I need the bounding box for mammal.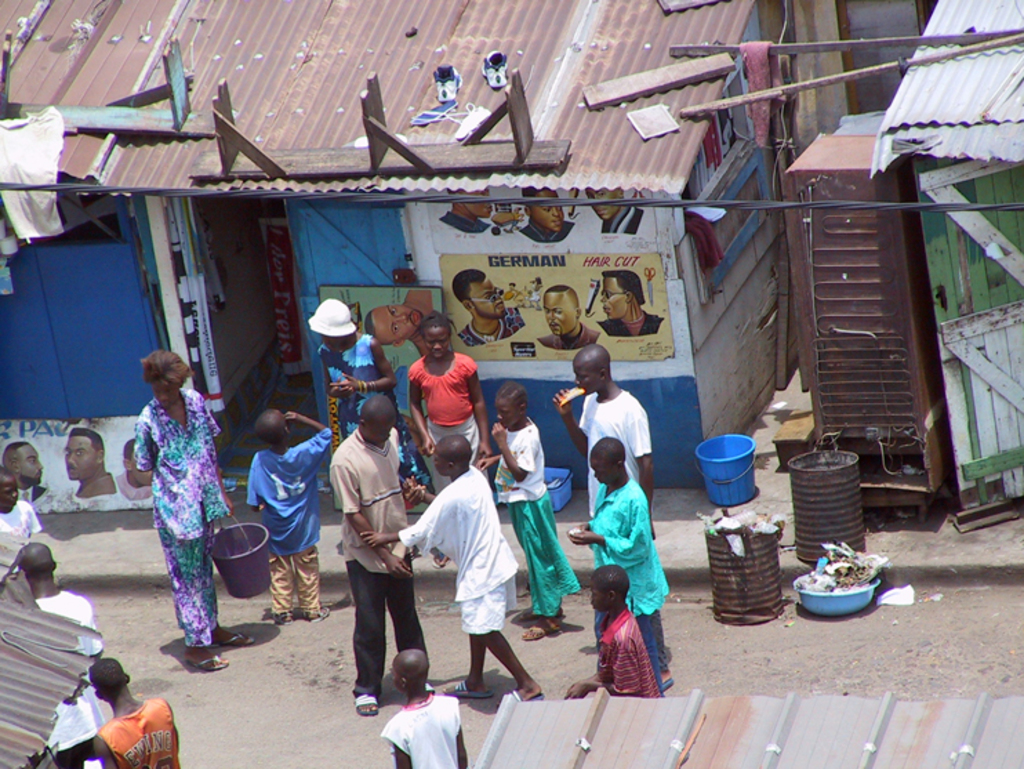
Here it is: detection(8, 537, 106, 768).
